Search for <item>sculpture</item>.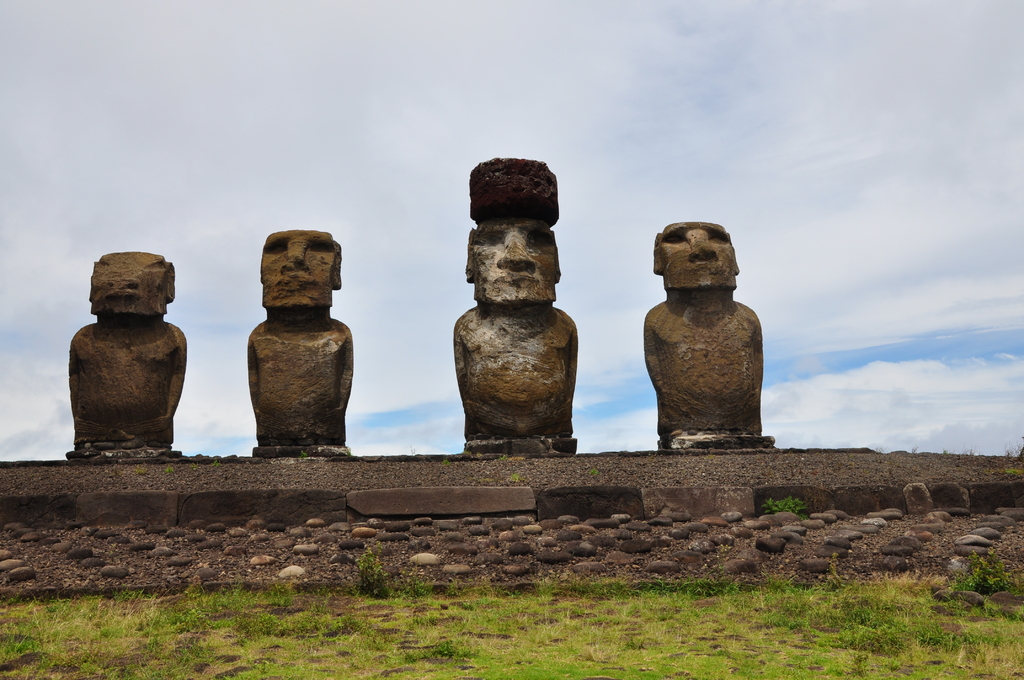
Found at pyautogui.locateOnScreen(449, 158, 582, 453).
